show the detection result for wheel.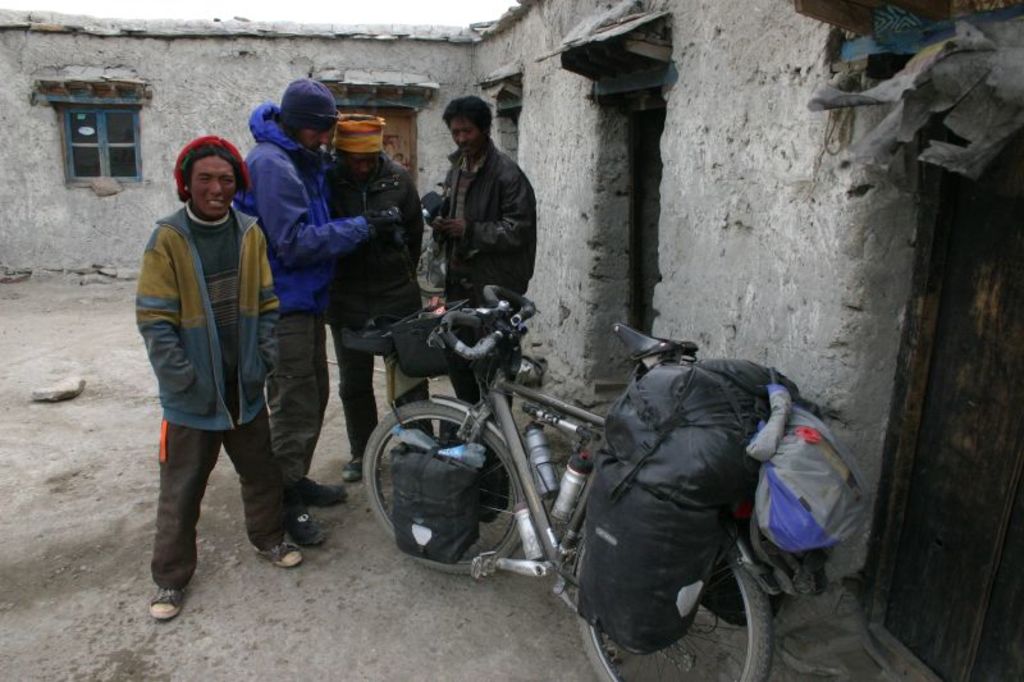
BBox(378, 402, 516, 571).
